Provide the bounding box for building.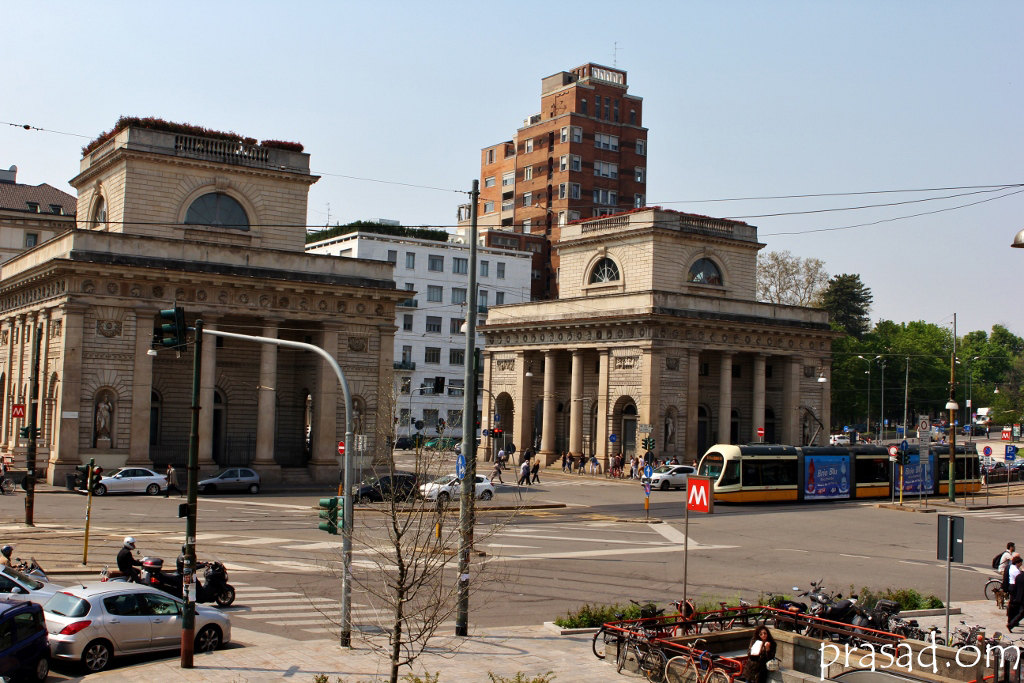
rect(305, 215, 530, 454).
